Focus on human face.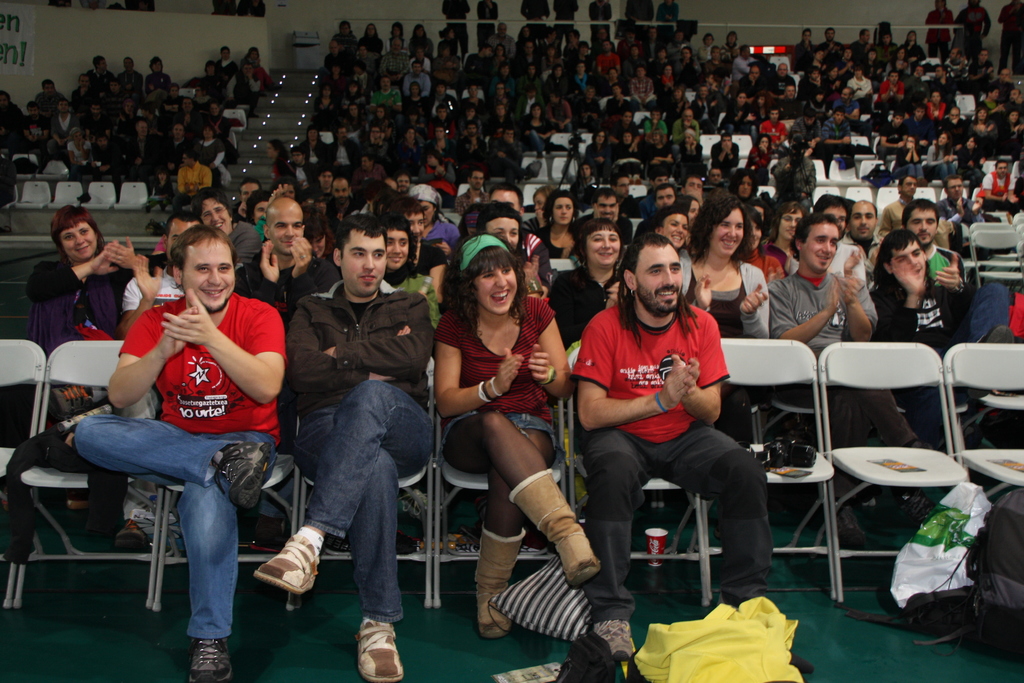
Focused at bbox=[852, 204, 879, 236].
